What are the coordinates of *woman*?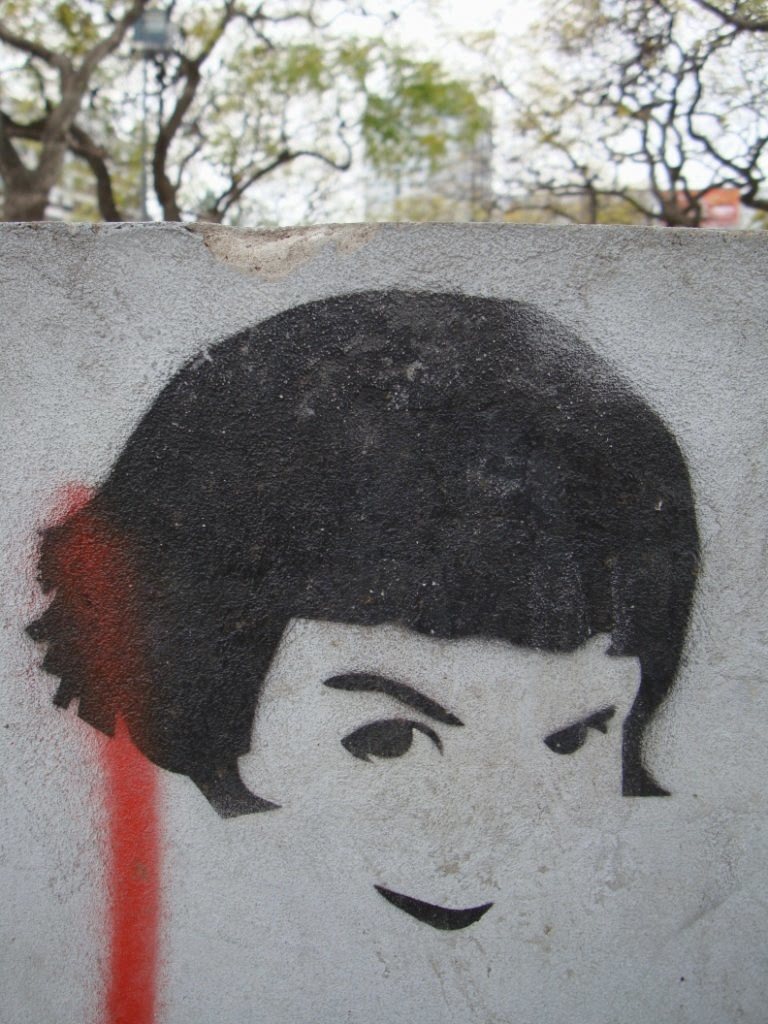
bbox=[0, 256, 762, 939].
